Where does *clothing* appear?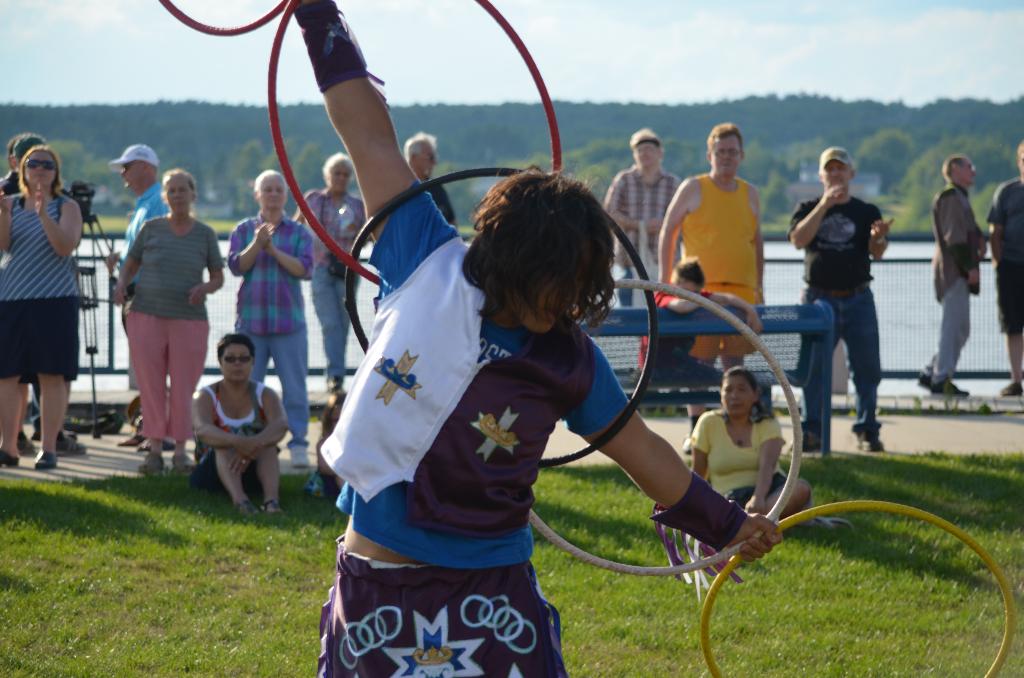
Appears at {"left": 419, "top": 179, "right": 456, "bottom": 227}.
